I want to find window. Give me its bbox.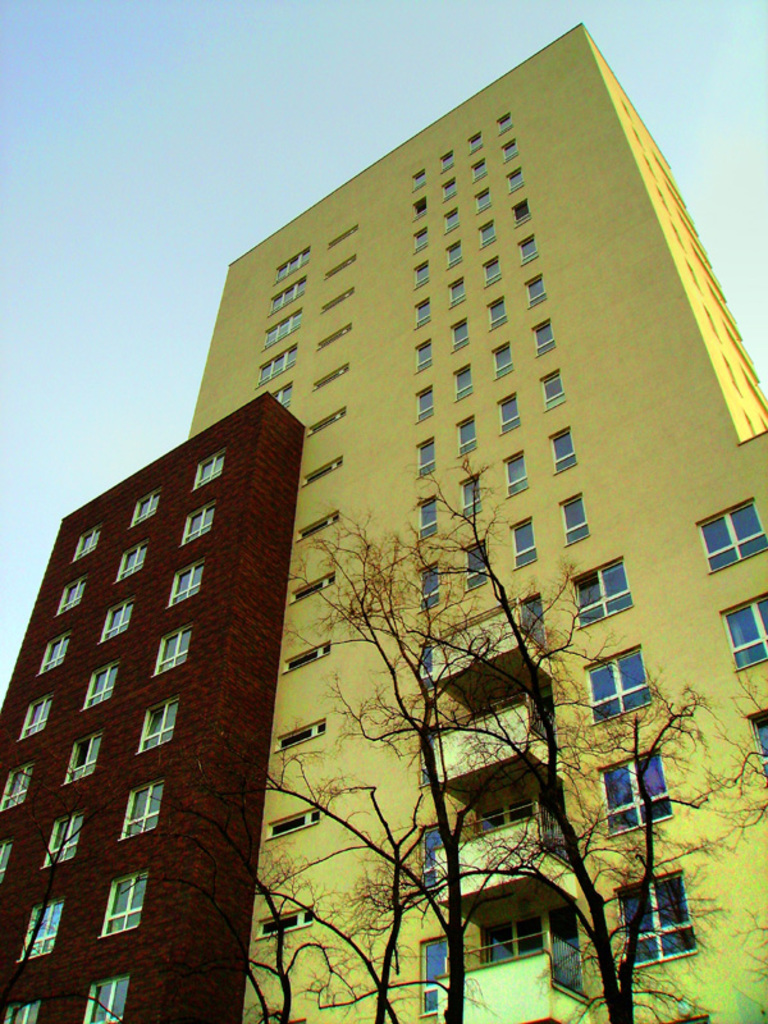
x1=302, y1=457, x2=340, y2=490.
